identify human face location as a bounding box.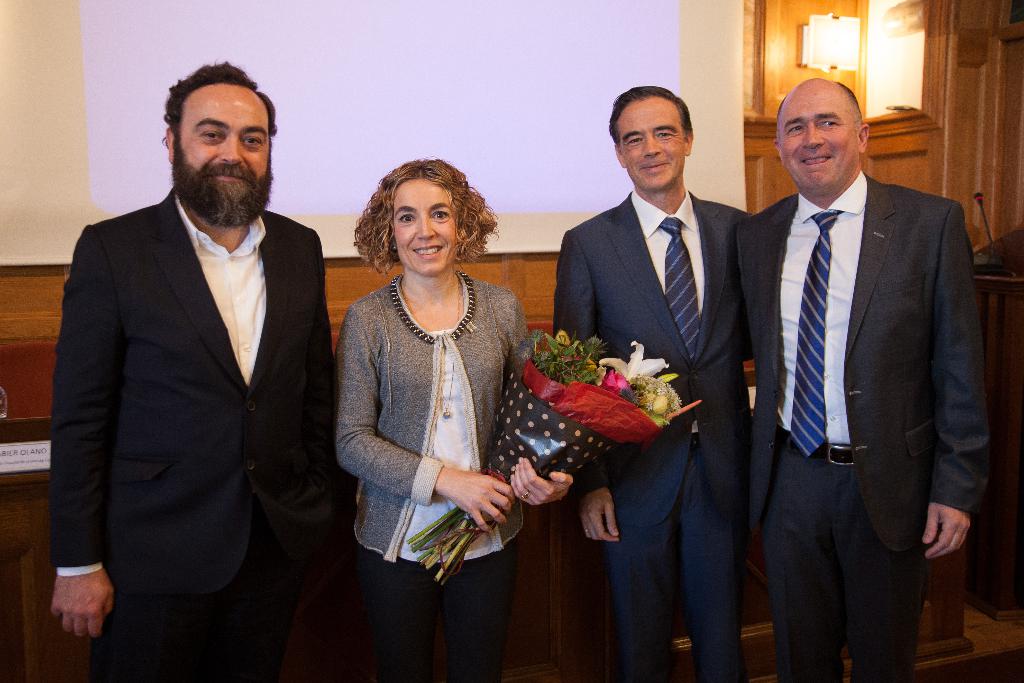
region(618, 97, 685, 193).
